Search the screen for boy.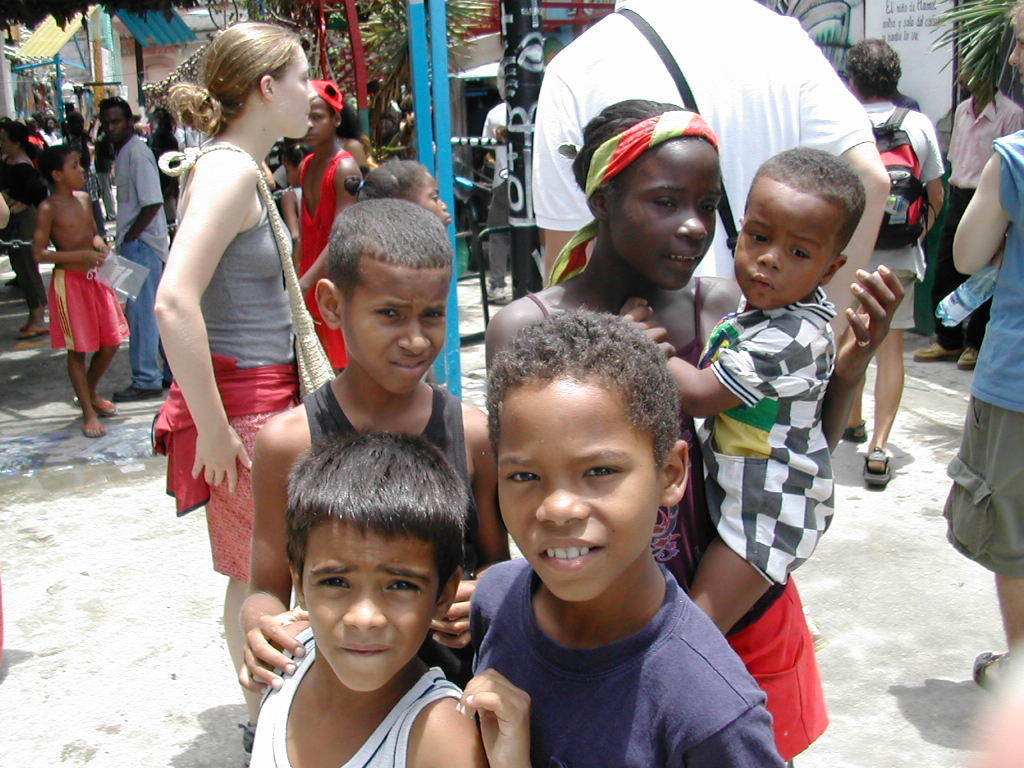
Found at {"x1": 29, "y1": 142, "x2": 135, "y2": 429}.
